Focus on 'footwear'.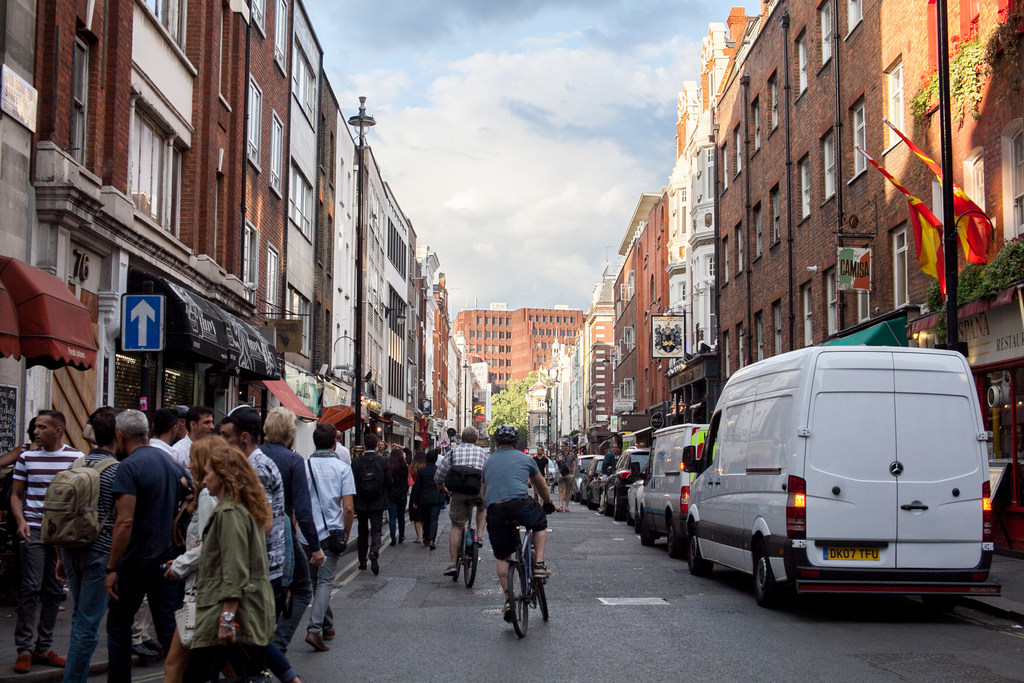
Focused at (x1=304, y1=626, x2=323, y2=651).
